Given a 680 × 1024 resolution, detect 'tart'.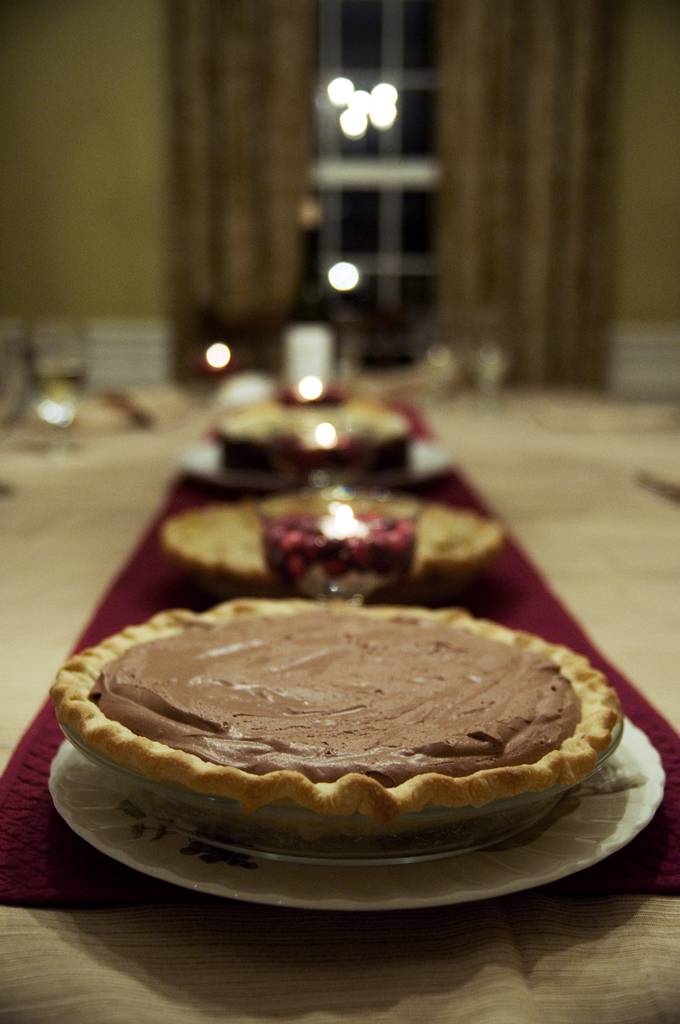
bbox=[30, 614, 623, 911].
